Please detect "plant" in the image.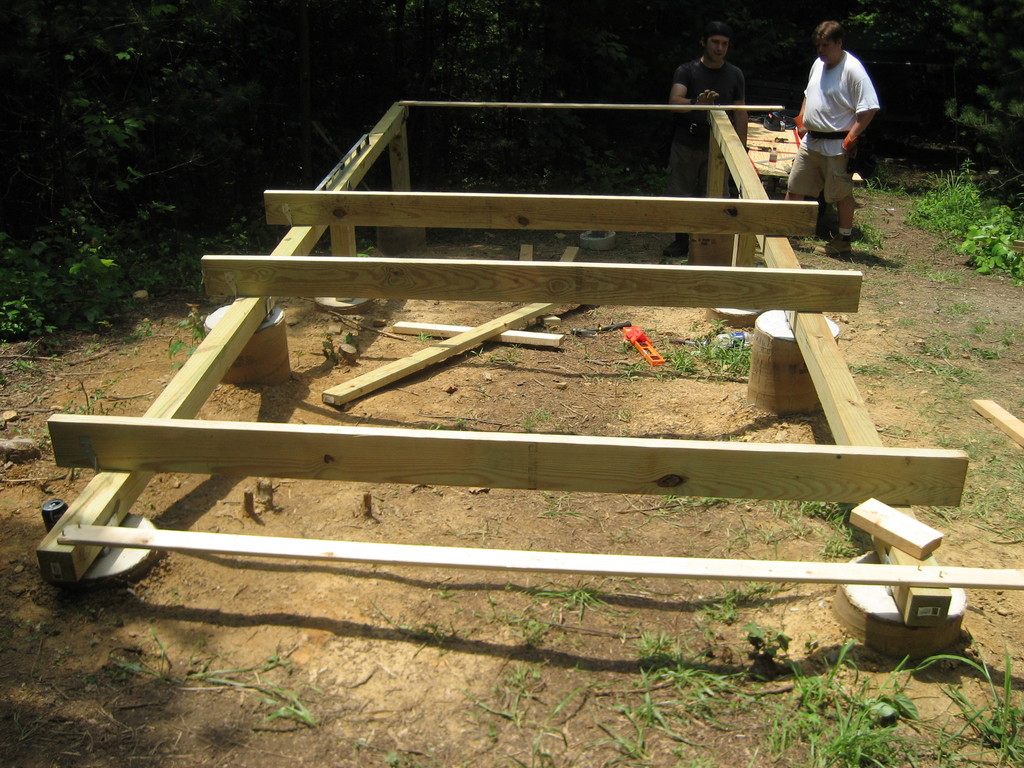
Rect(367, 746, 435, 767).
